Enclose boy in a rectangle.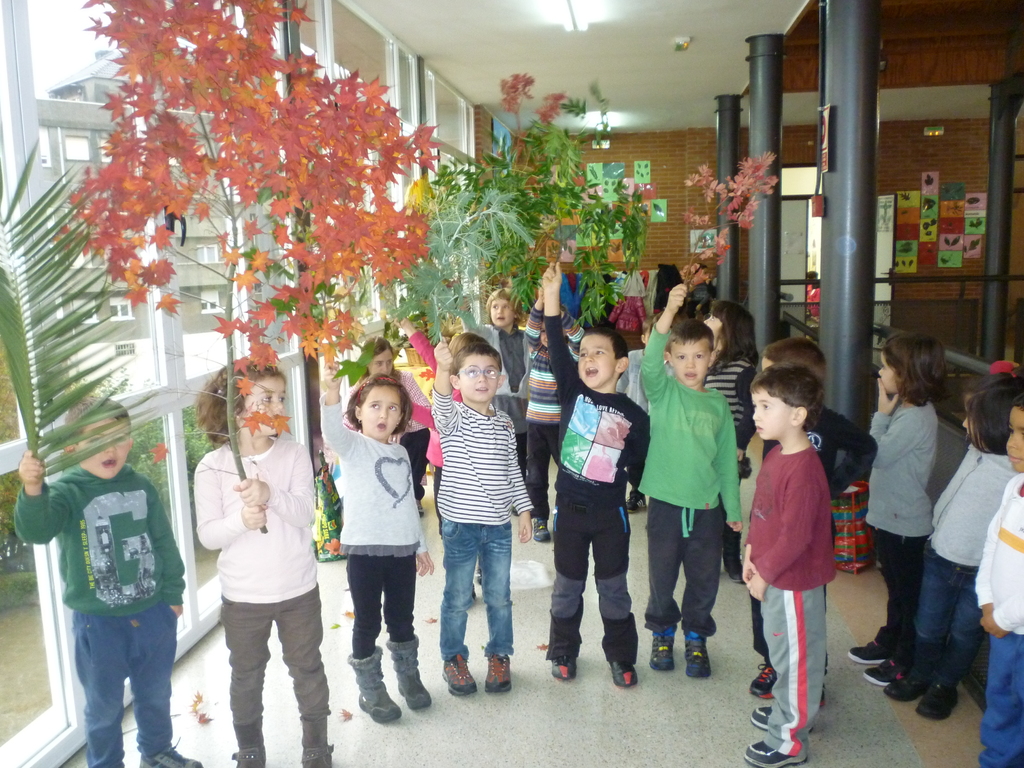
525 287 585 541.
